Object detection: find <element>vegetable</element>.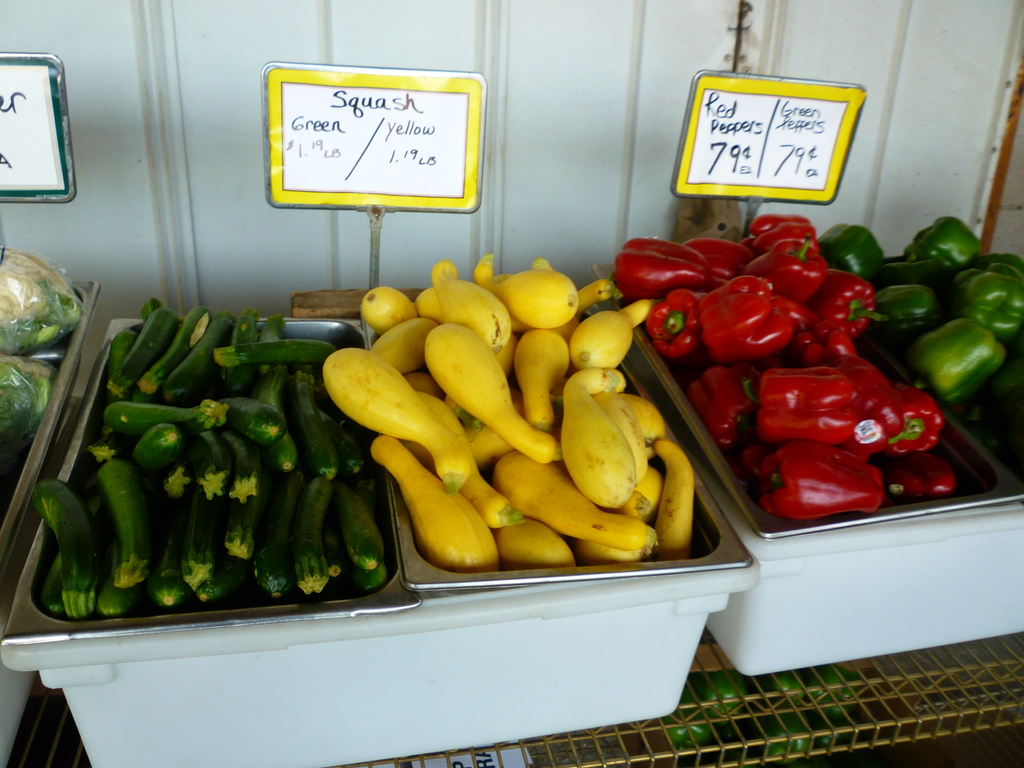
pyautogui.locateOnScreen(0, 246, 93, 356).
